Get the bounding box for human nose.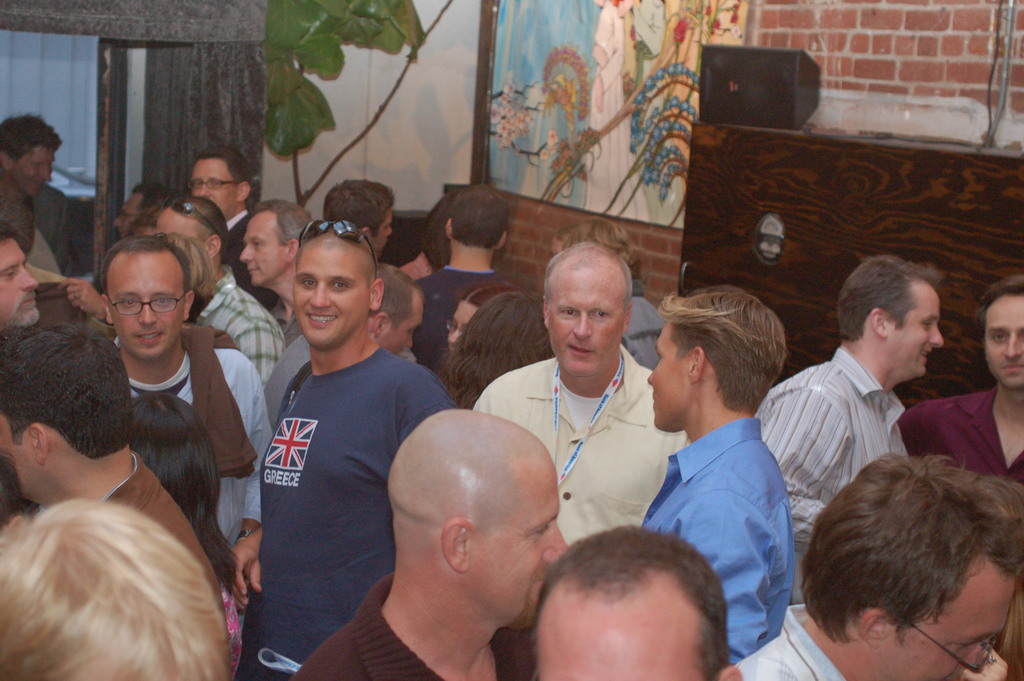
<region>238, 243, 254, 261</region>.
